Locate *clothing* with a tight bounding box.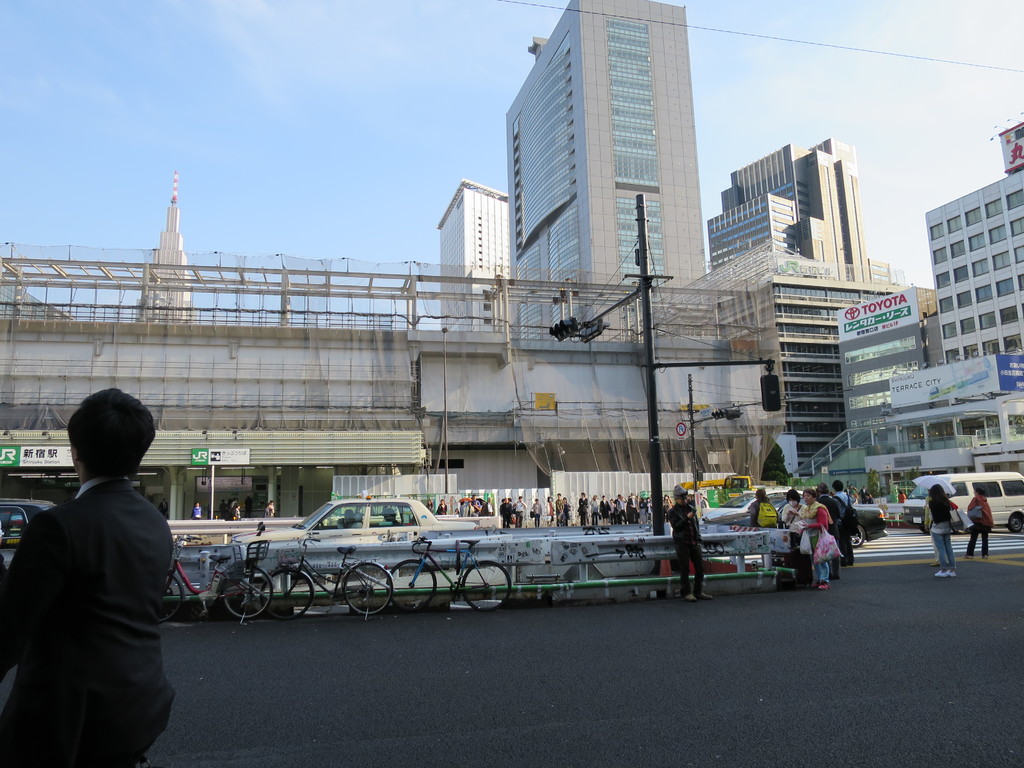
<box>776,504,808,573</box>.
